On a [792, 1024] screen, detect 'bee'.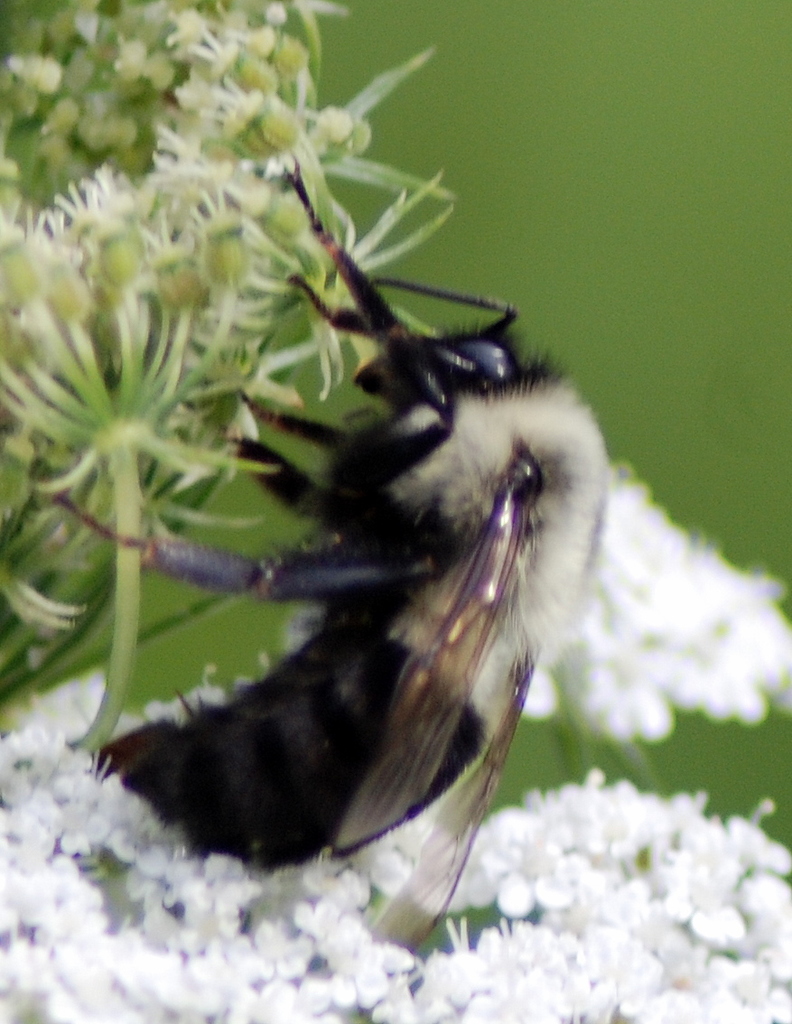
45/163/716/933.
